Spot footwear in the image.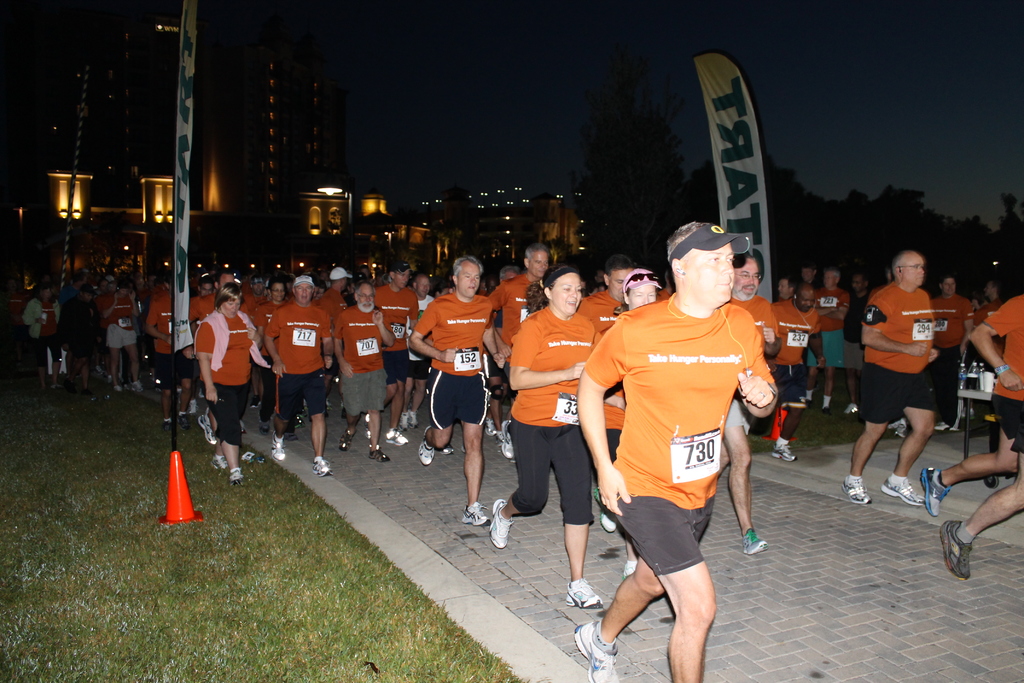
footwear found at 410,409,422,431.
